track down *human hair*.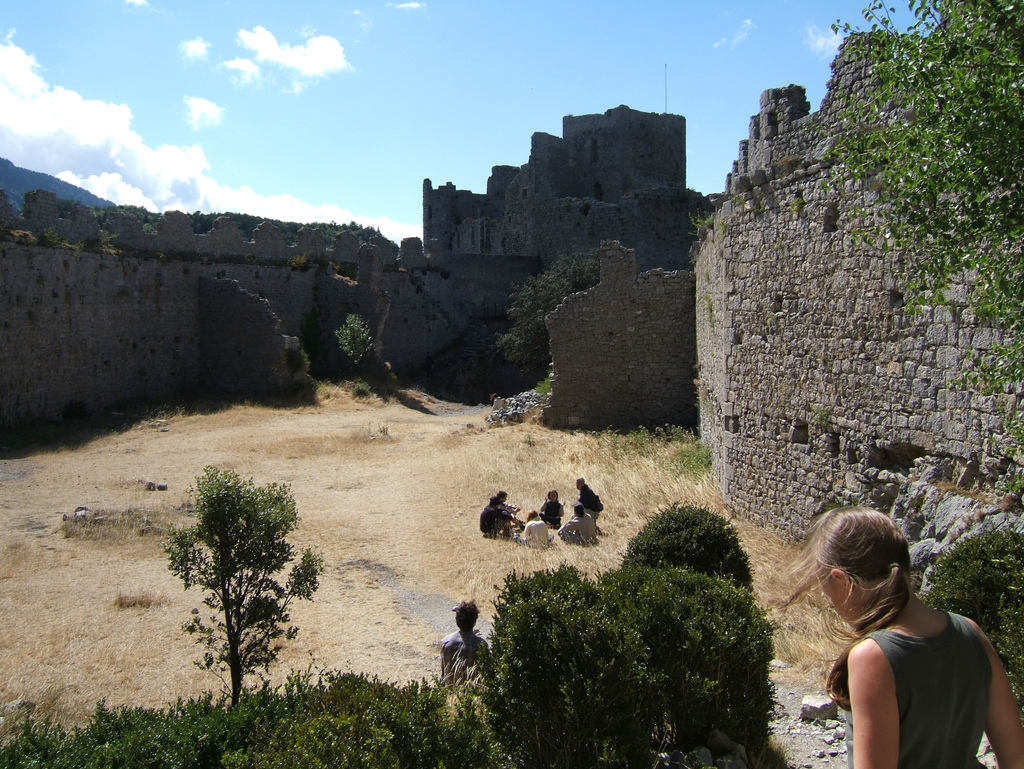
Tracked to region(570, 502, 588, 519).
